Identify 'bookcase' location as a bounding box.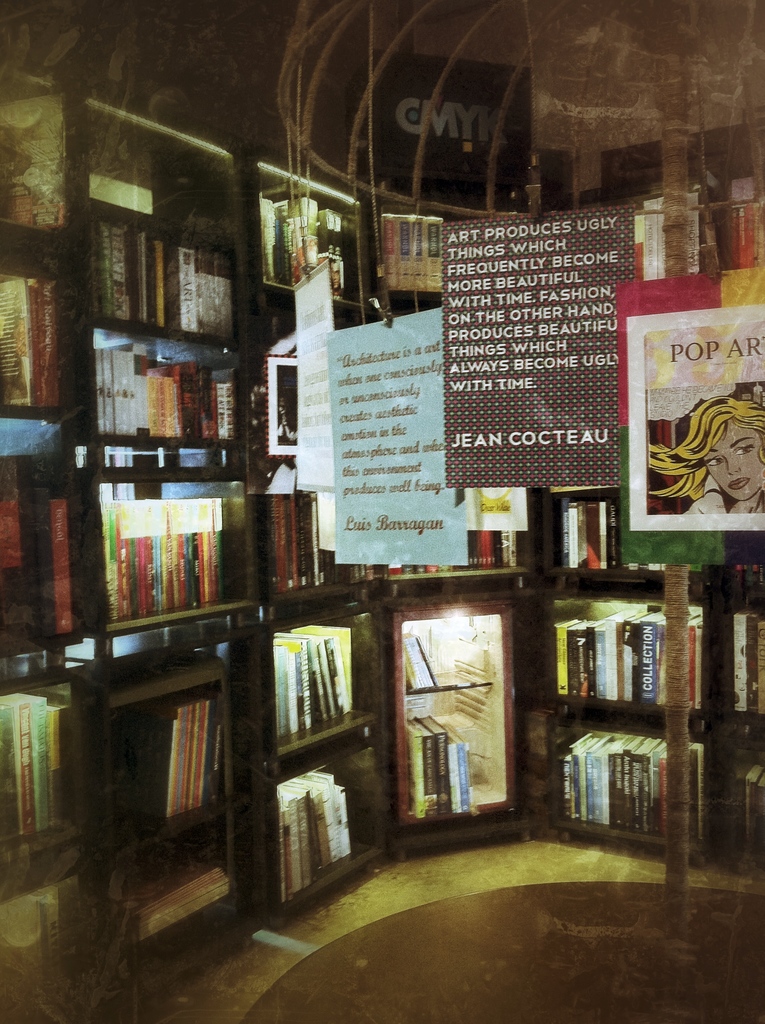
(19, 93, 753, 969).
